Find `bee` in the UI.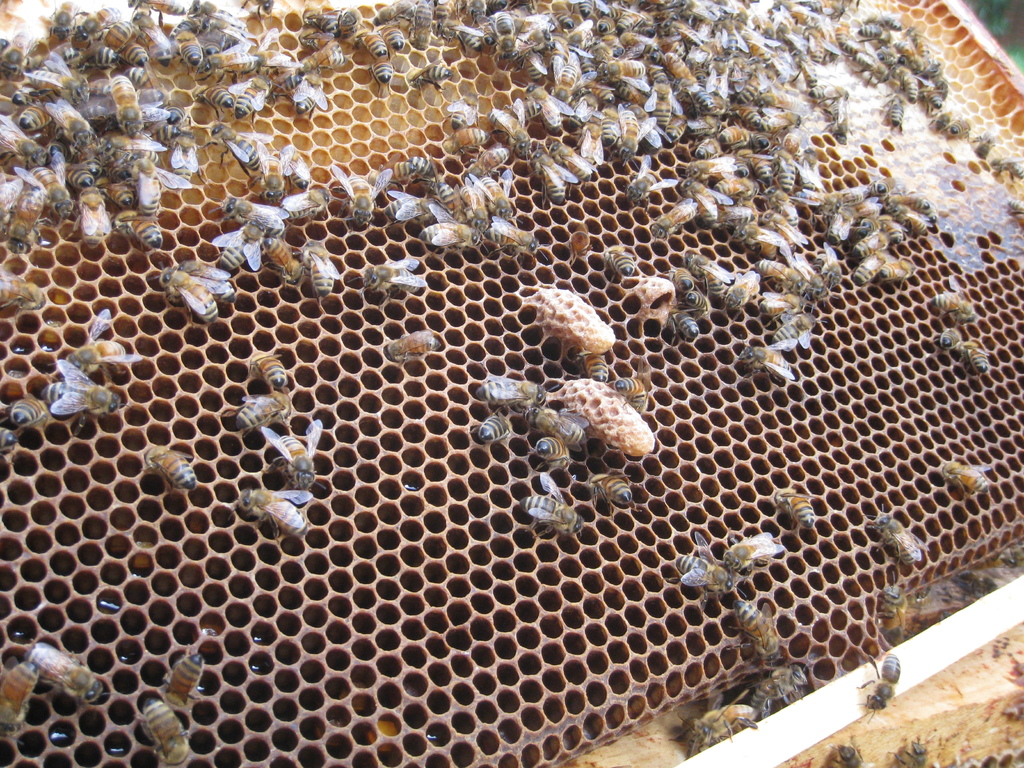
UI element at x1=248 y1=346 x2=289 y2=403.
